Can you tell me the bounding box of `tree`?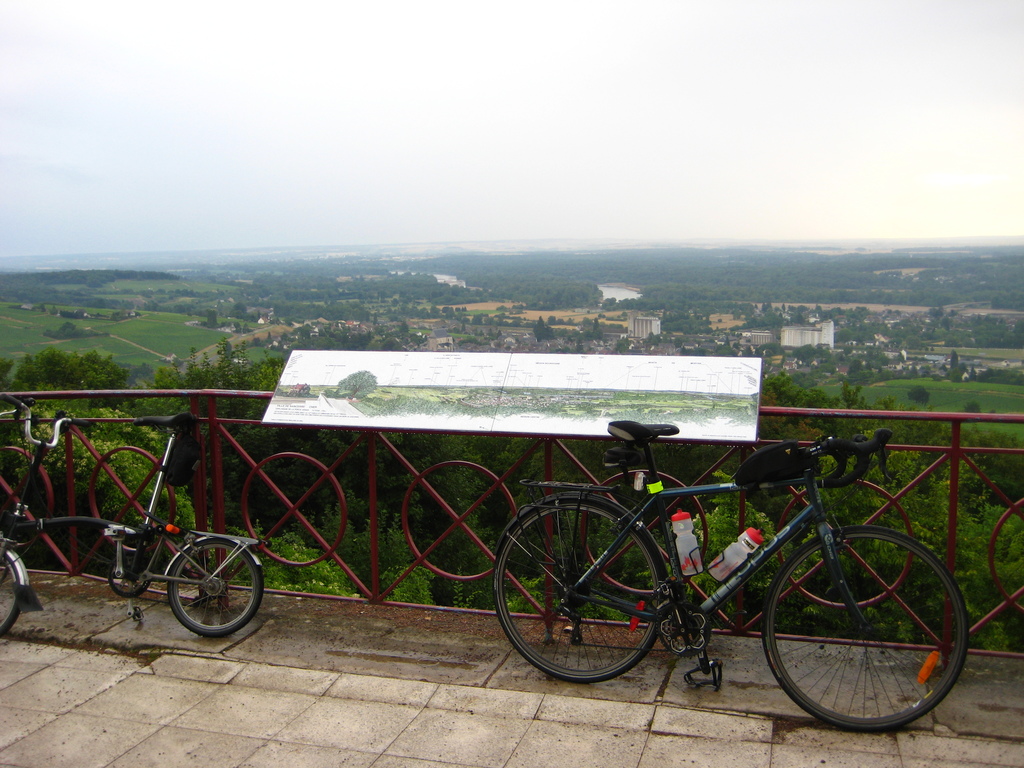
x1=569 y1=460 x2=797 y2=621.
